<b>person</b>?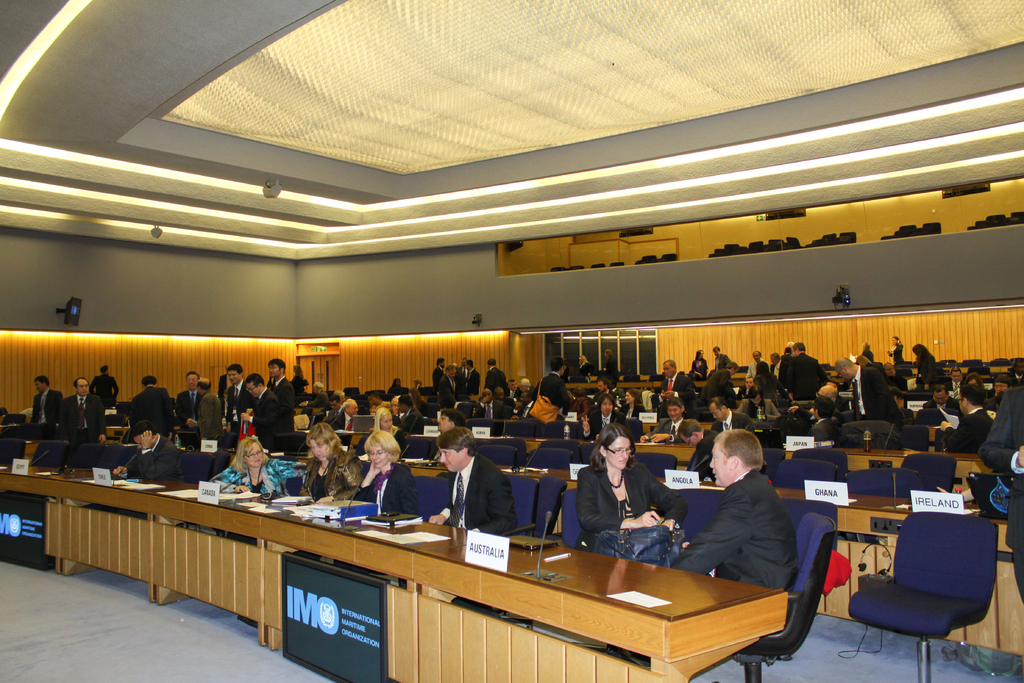
349,427,424,516
